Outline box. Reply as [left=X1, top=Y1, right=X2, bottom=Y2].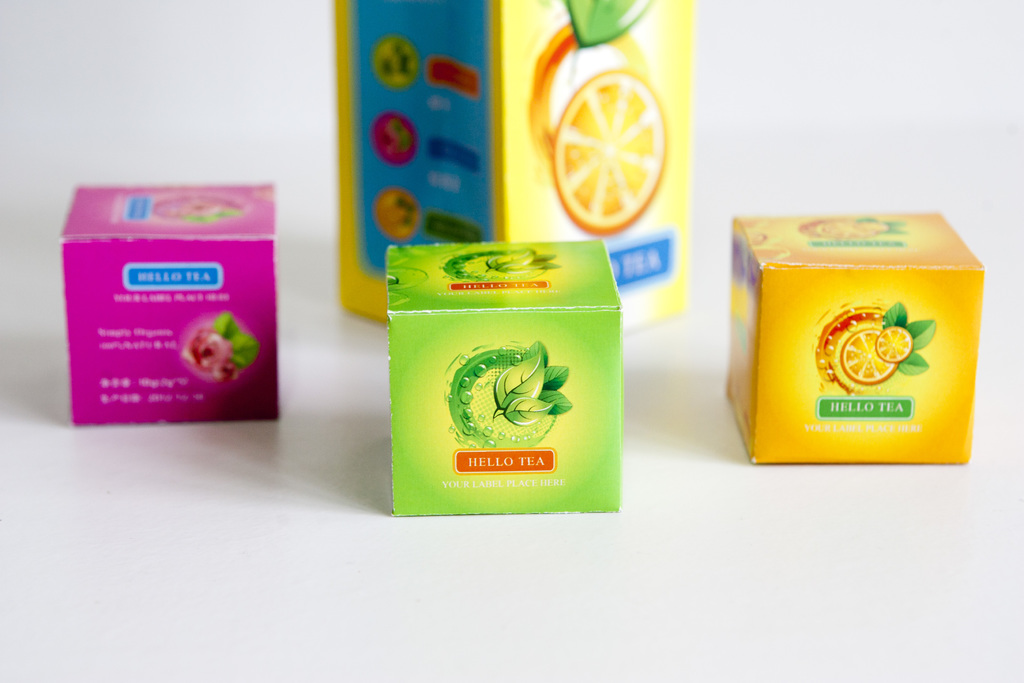
[left=725, top=217, right=984, bottom=466].
